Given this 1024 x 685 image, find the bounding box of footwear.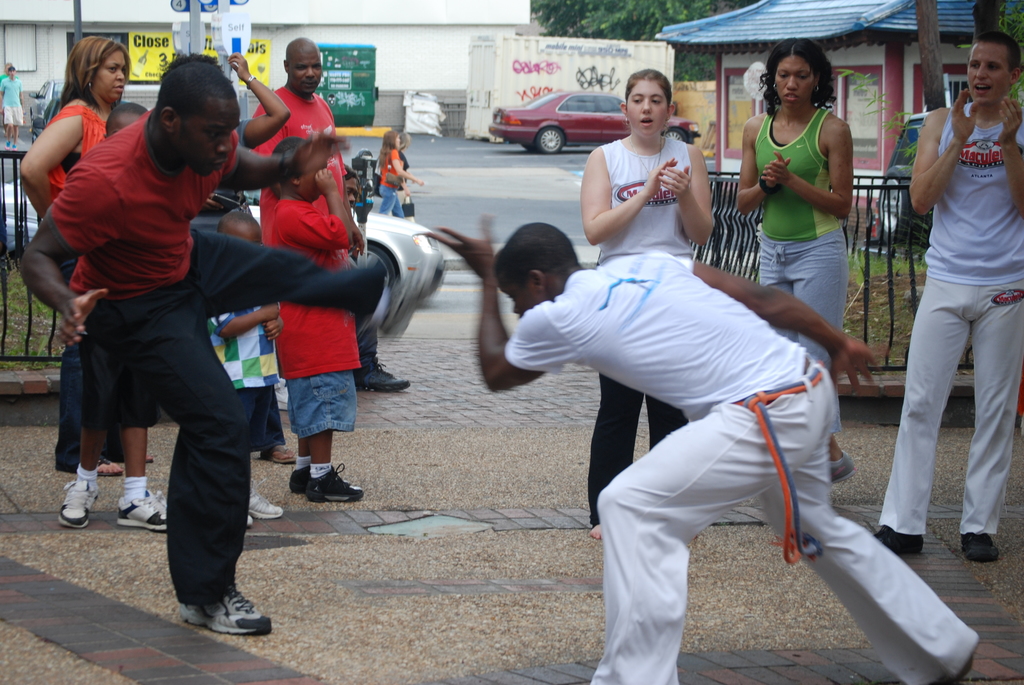
[left=351, top=345, right=409, bottom=395].
